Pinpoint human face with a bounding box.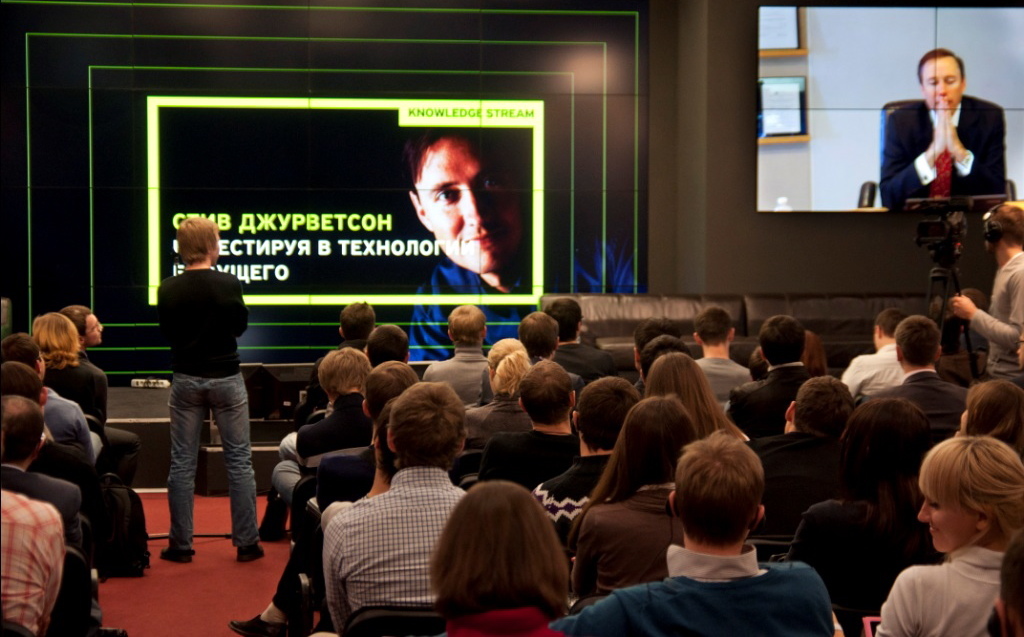
rect(85, 313, 105, 344).
